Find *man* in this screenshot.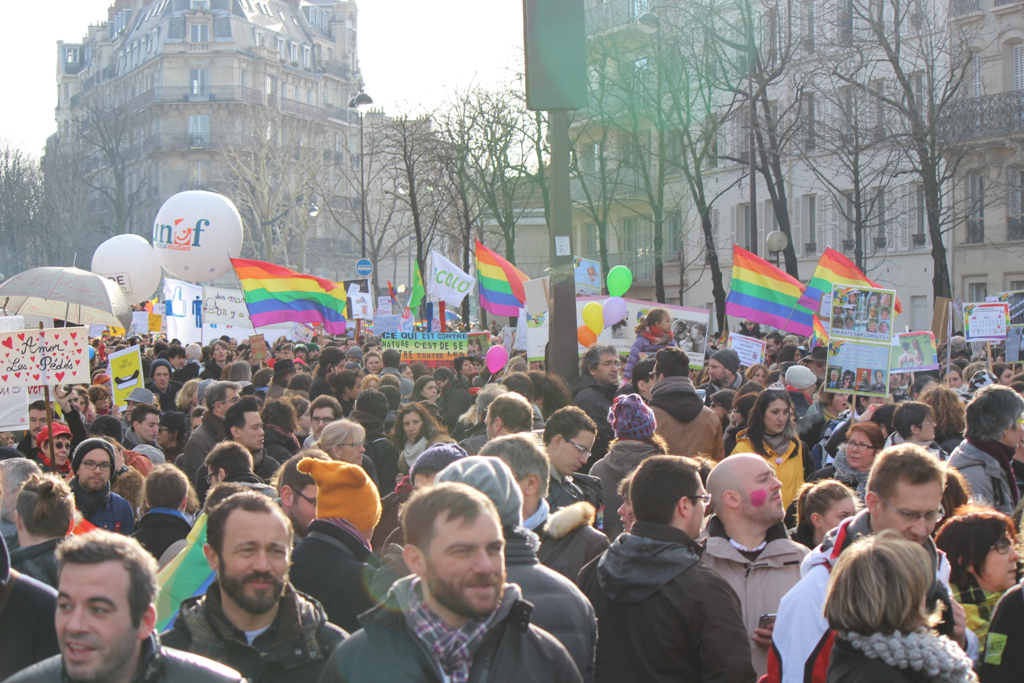
The bounding box for *man* is (x1=379, y1=347, x2=420, y2=403).
